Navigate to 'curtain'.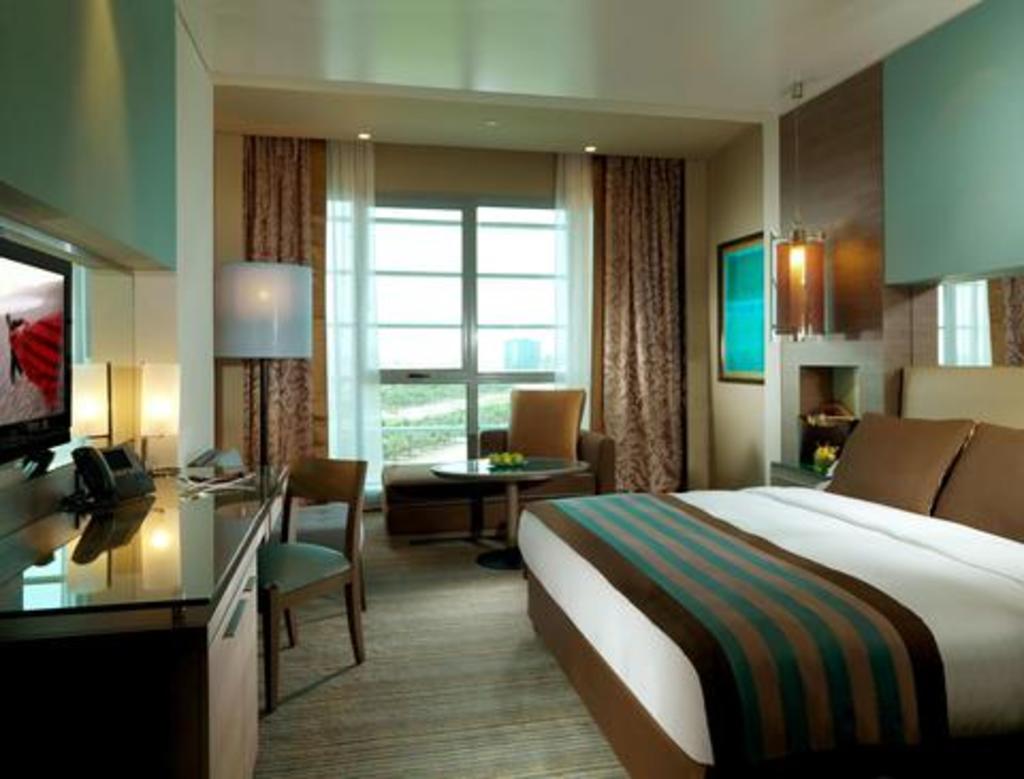
Navigation target: box=[599, 158, 693, 491].
